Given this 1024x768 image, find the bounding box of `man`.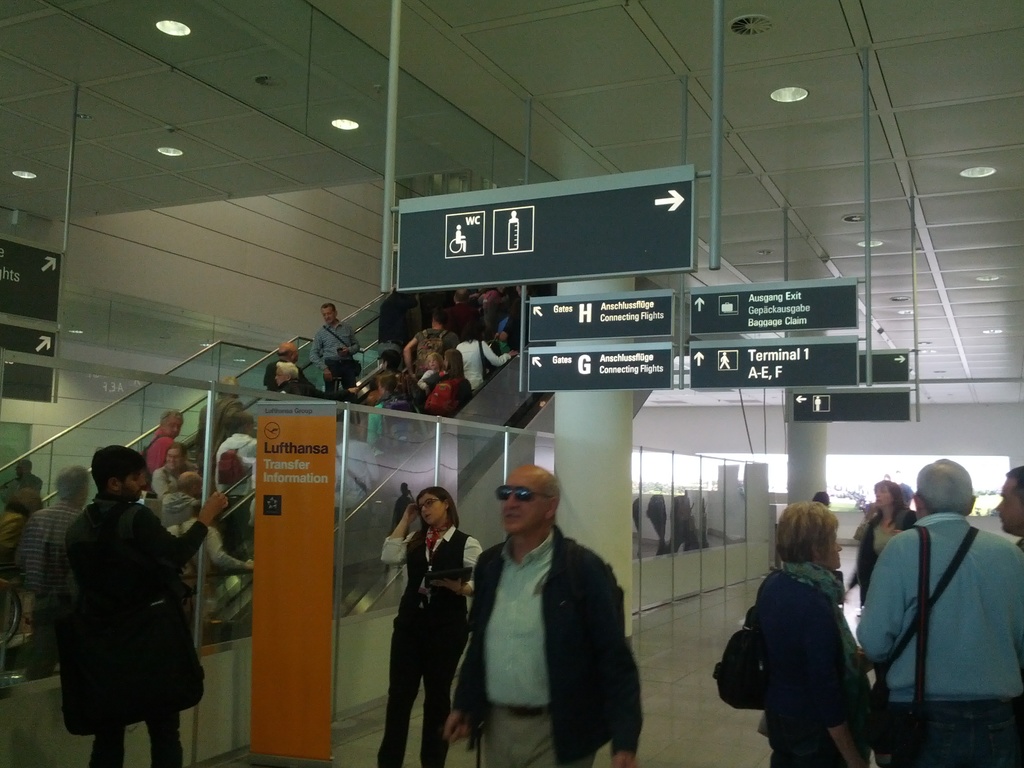
region(310, 302, 361, 399).
